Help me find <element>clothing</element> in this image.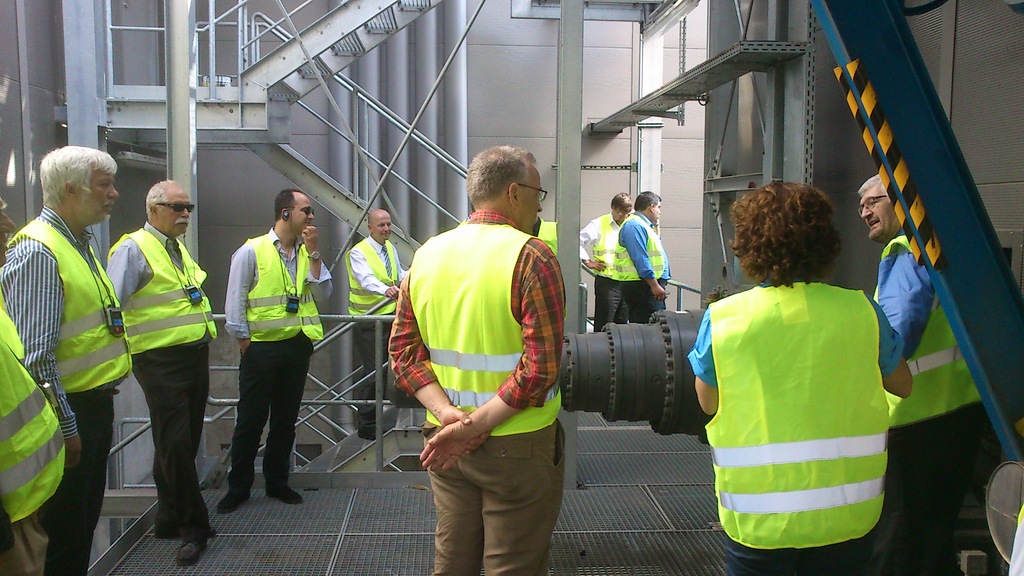
Found it: [232, 217, 329, 492].
